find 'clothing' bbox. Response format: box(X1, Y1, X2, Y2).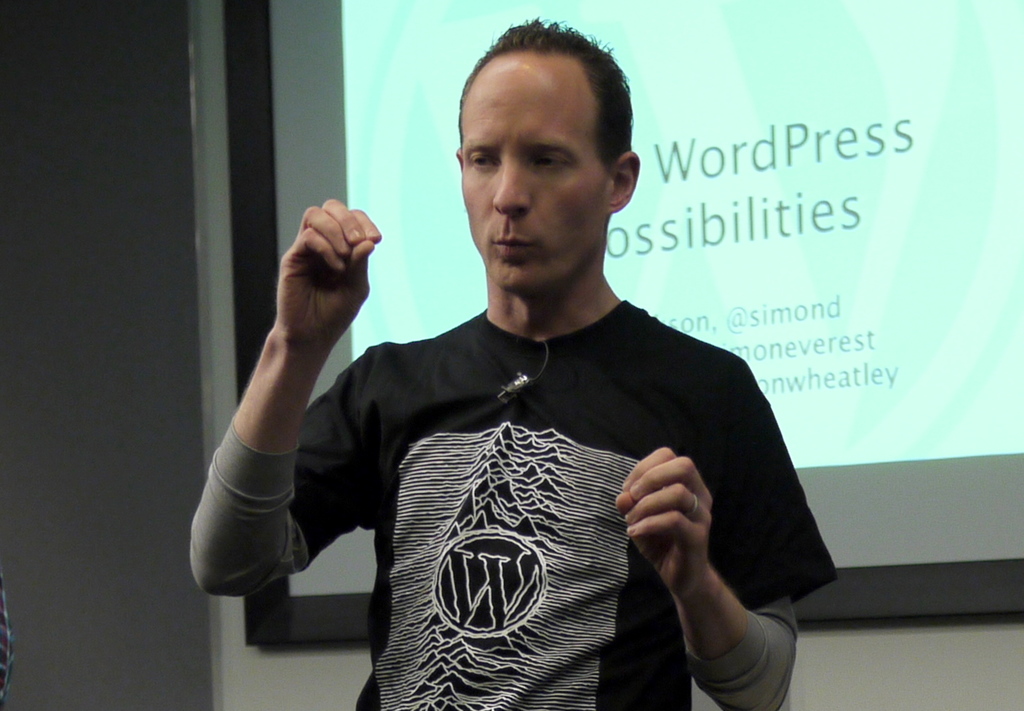
box(253, 202, 826, 683).
